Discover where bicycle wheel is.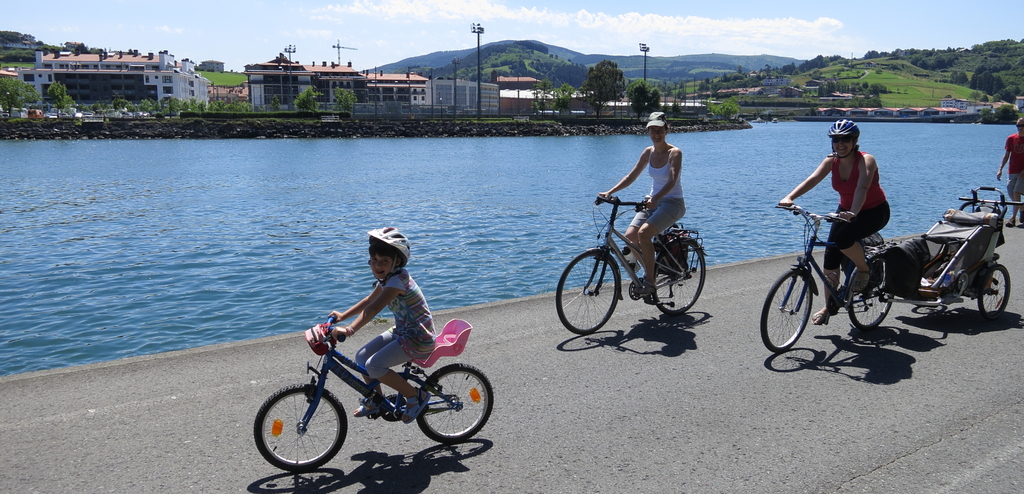
Discovered at 847, 254, 893, 333.
